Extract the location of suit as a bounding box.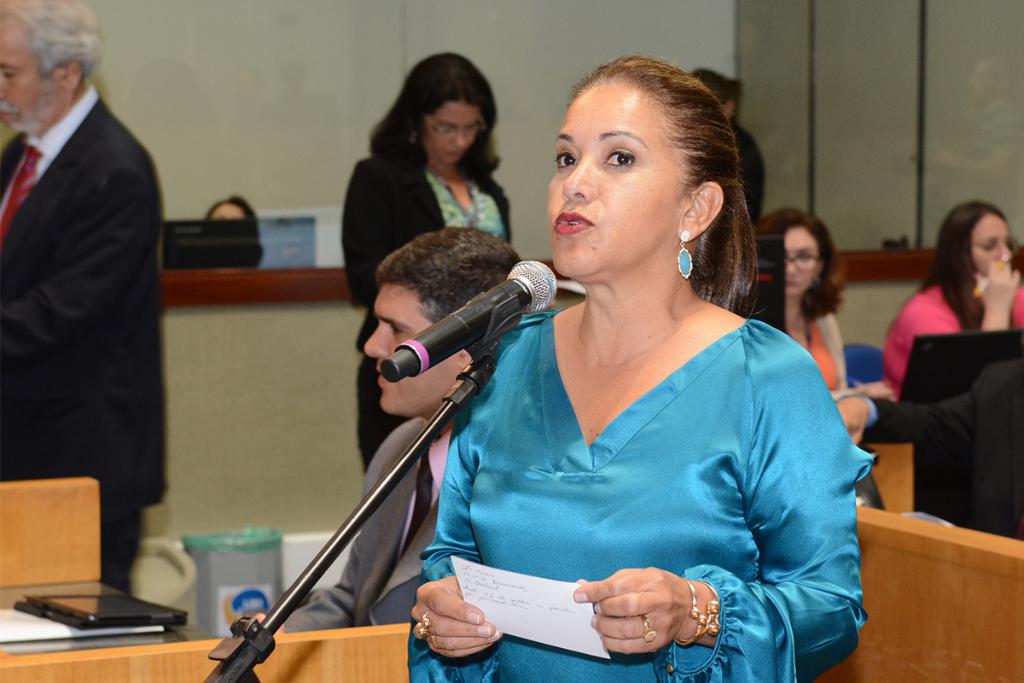
rect(0, 41, 181, 616).
